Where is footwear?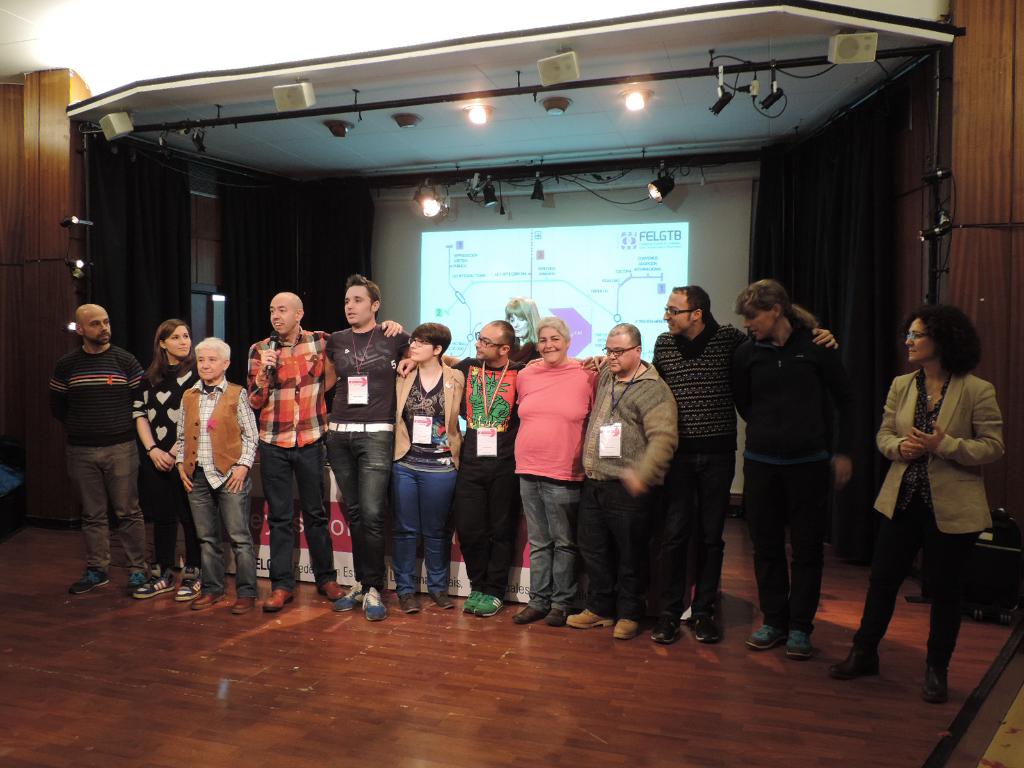
l=651, t=611, r=682, b=639.
